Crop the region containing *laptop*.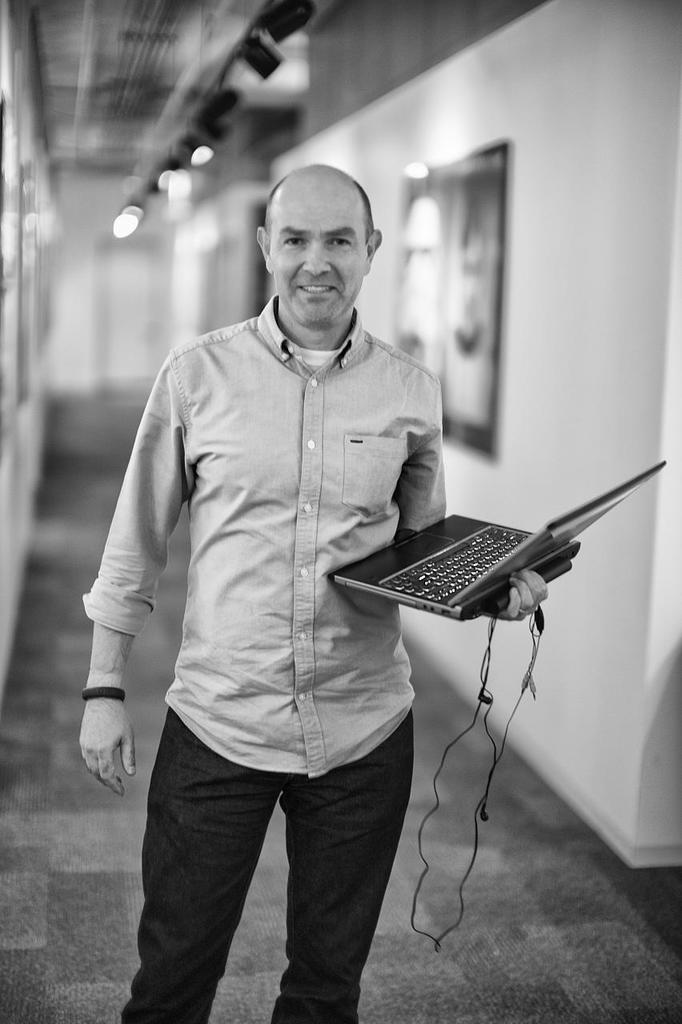
Crop region: 348,456,632,625.
